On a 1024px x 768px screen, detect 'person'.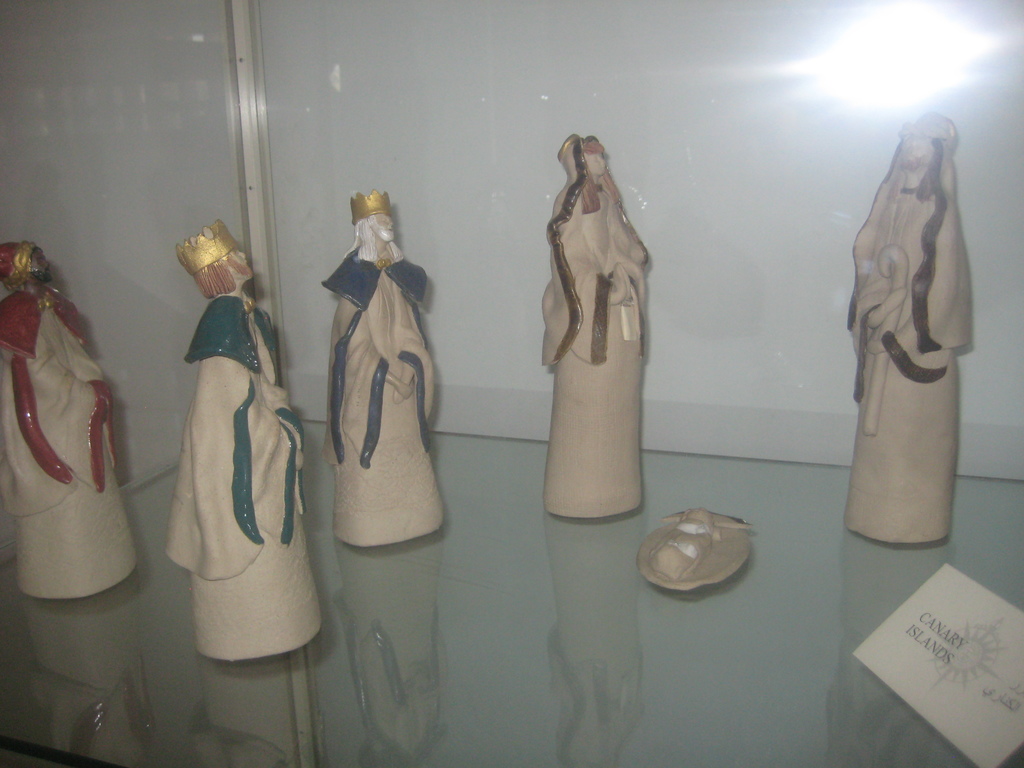
region(167, 221, 326, 659).
